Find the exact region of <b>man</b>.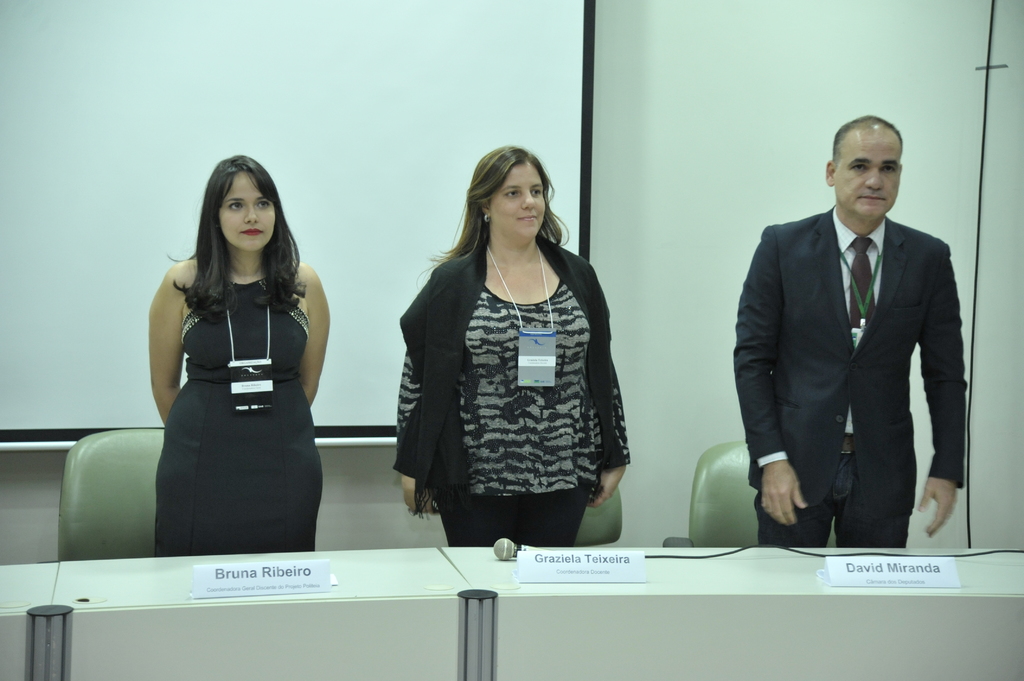
Exact region: bbox=(721, 109, 972, 554).
